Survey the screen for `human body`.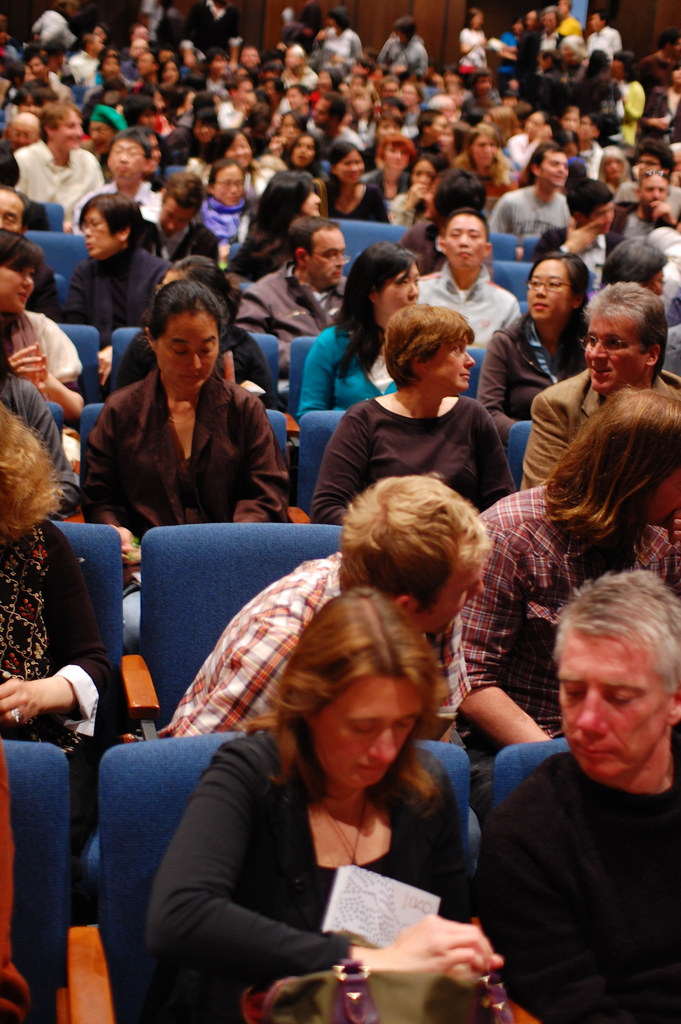
Survey found: Rect(617, 178, 680, 244).
